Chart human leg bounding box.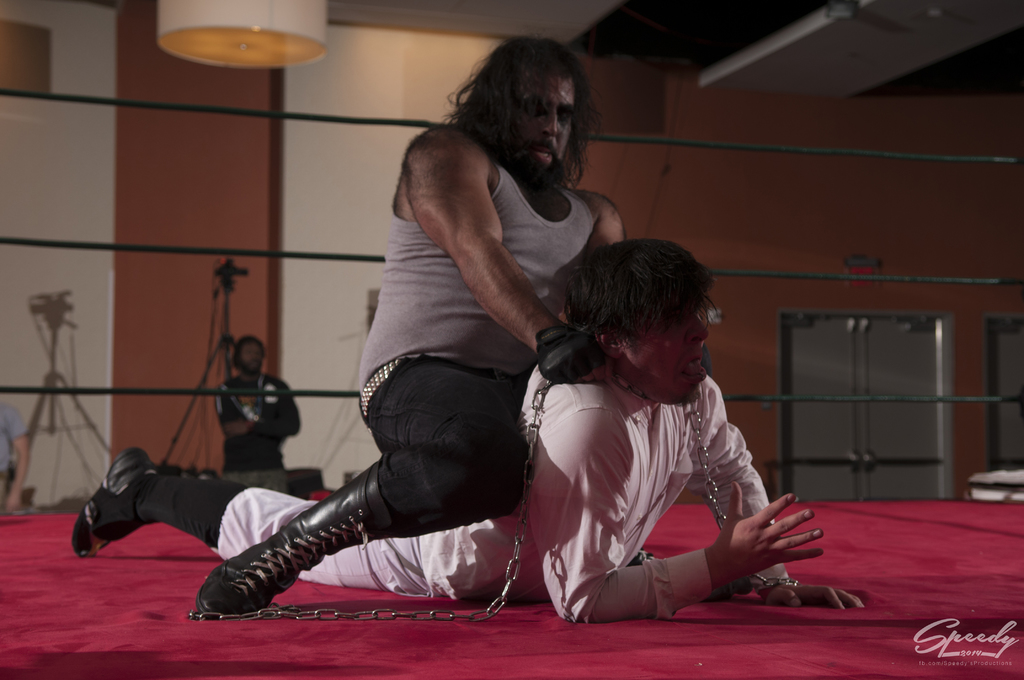
Charted: box(194, 349, 535, 623).
